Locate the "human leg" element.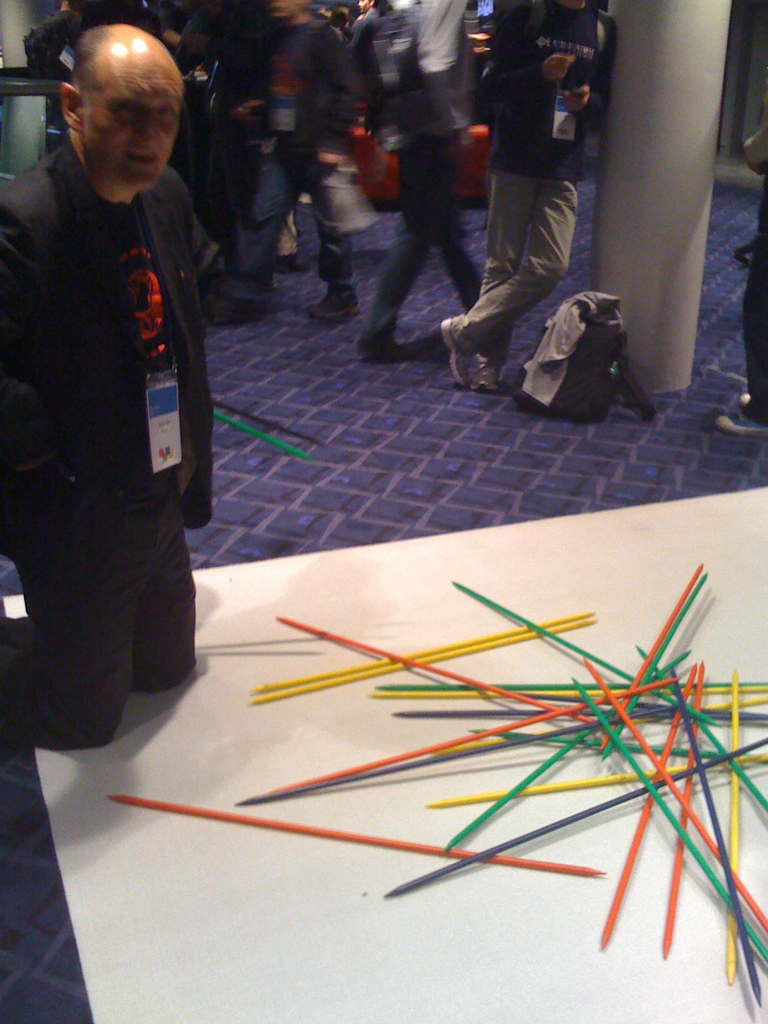
Element bbox: [348, 175, 432, 357].
